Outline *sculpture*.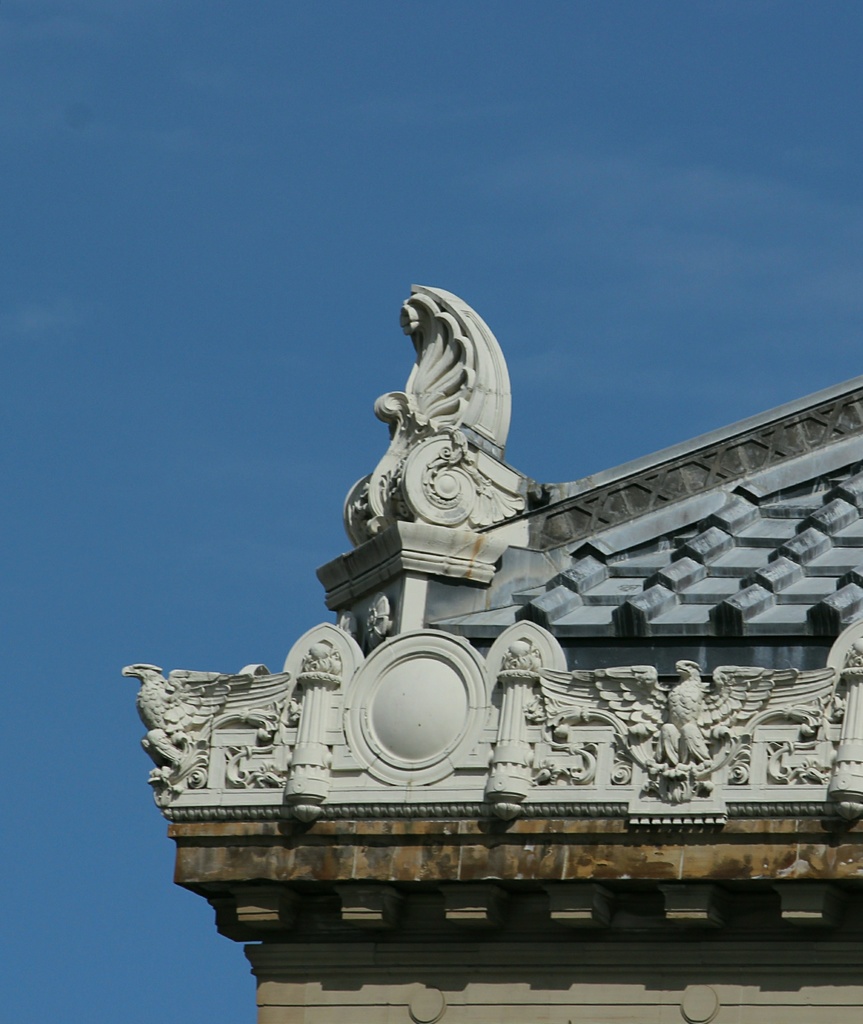
Outline: l=370, t=274, r=524, b=567.
